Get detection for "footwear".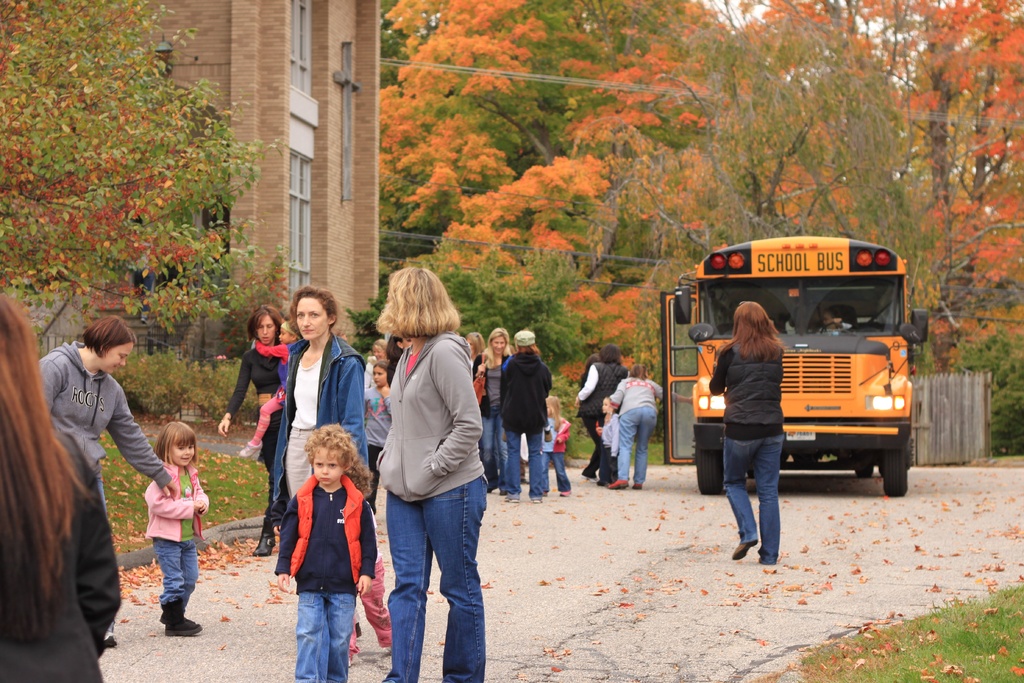
Detection: box(531, 498, 540, 501).
